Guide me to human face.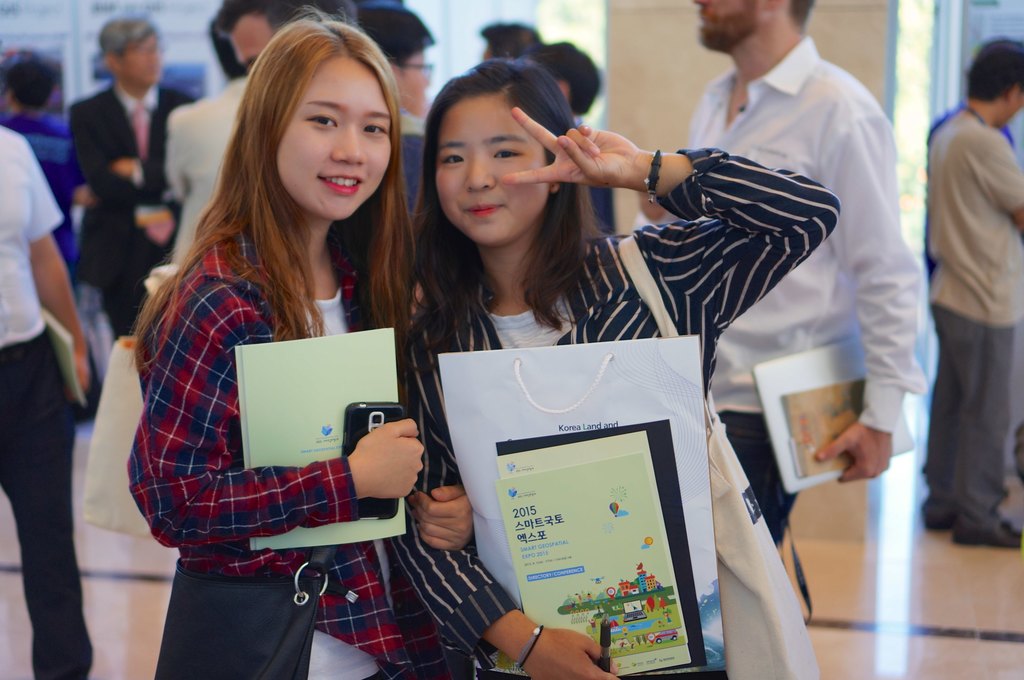
Guidance: bbox=[401, 51, 431, 120].
